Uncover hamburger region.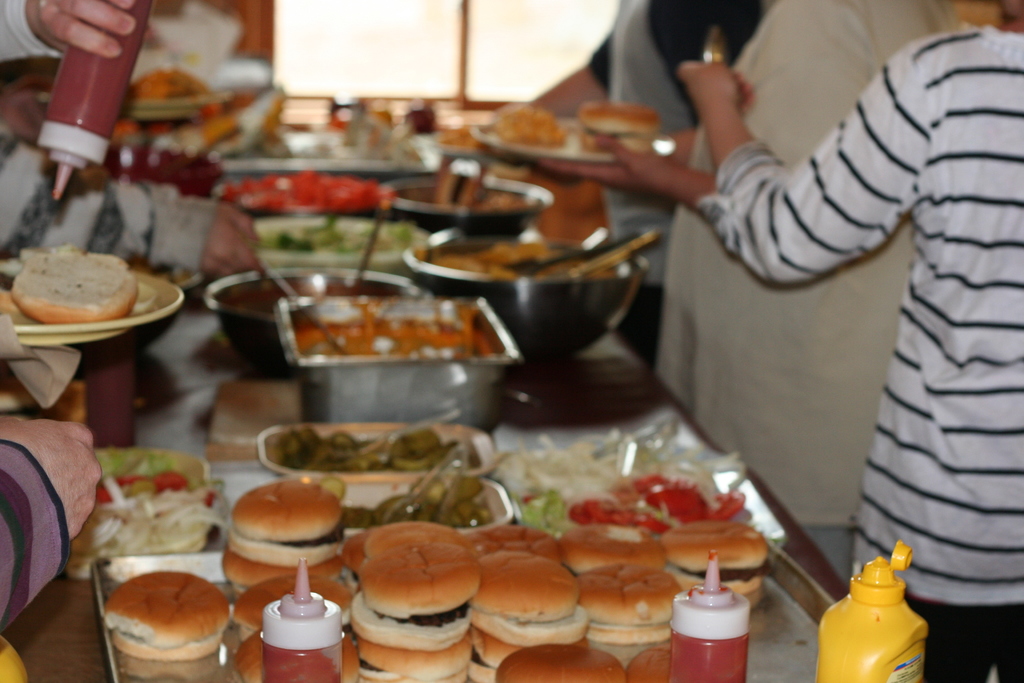
Uncovered: crop(355, 543, 478, 644).
